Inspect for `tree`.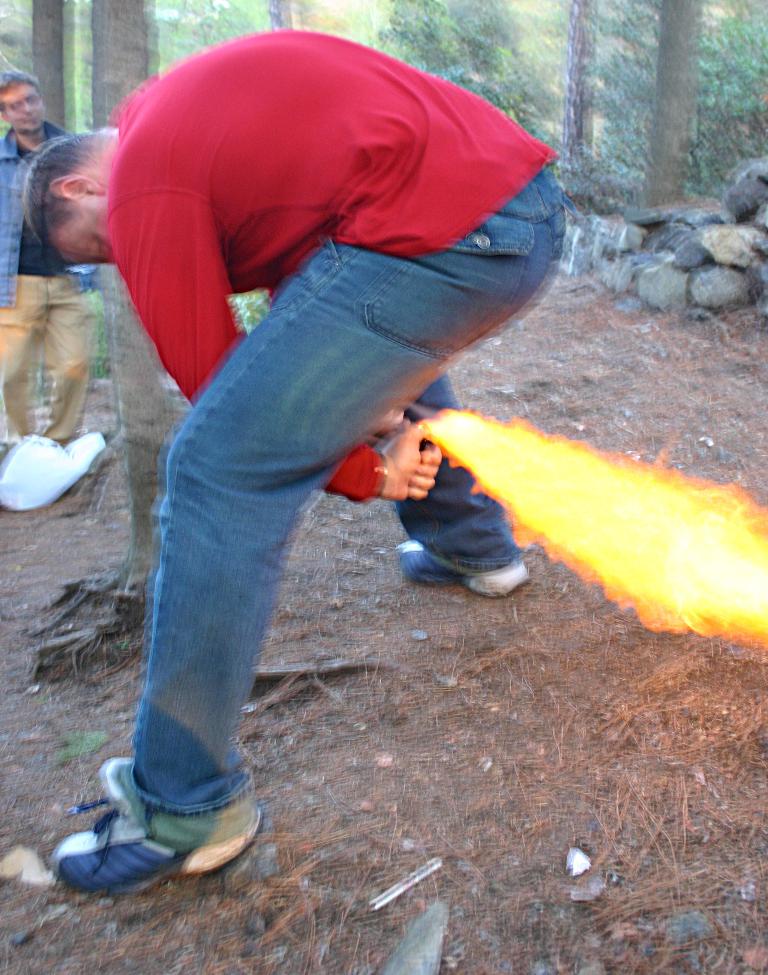
Inspection: left=265, top=0, right=290, bottom=26.
